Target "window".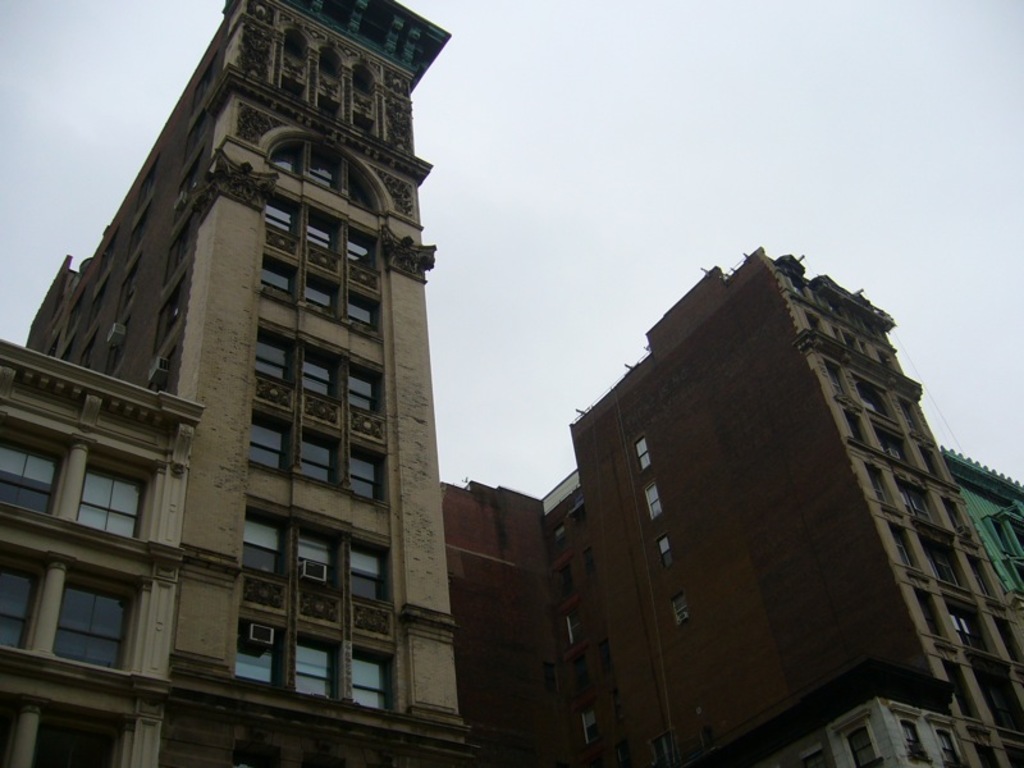
Target region: box(255, 408, 294, 475).
